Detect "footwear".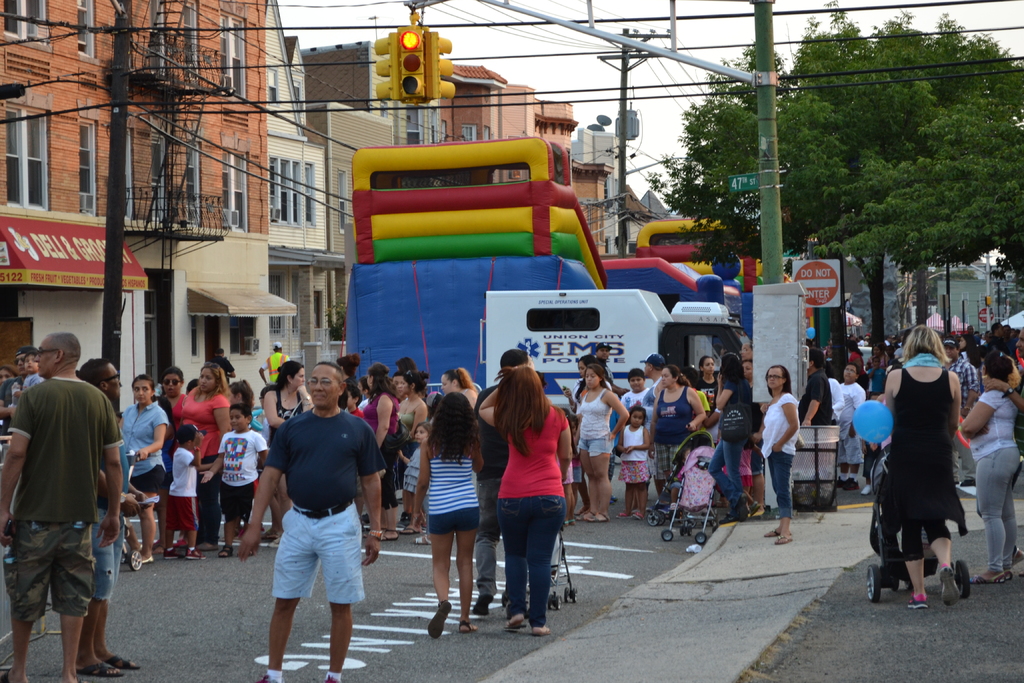
Detected at 165 548 181 557.
